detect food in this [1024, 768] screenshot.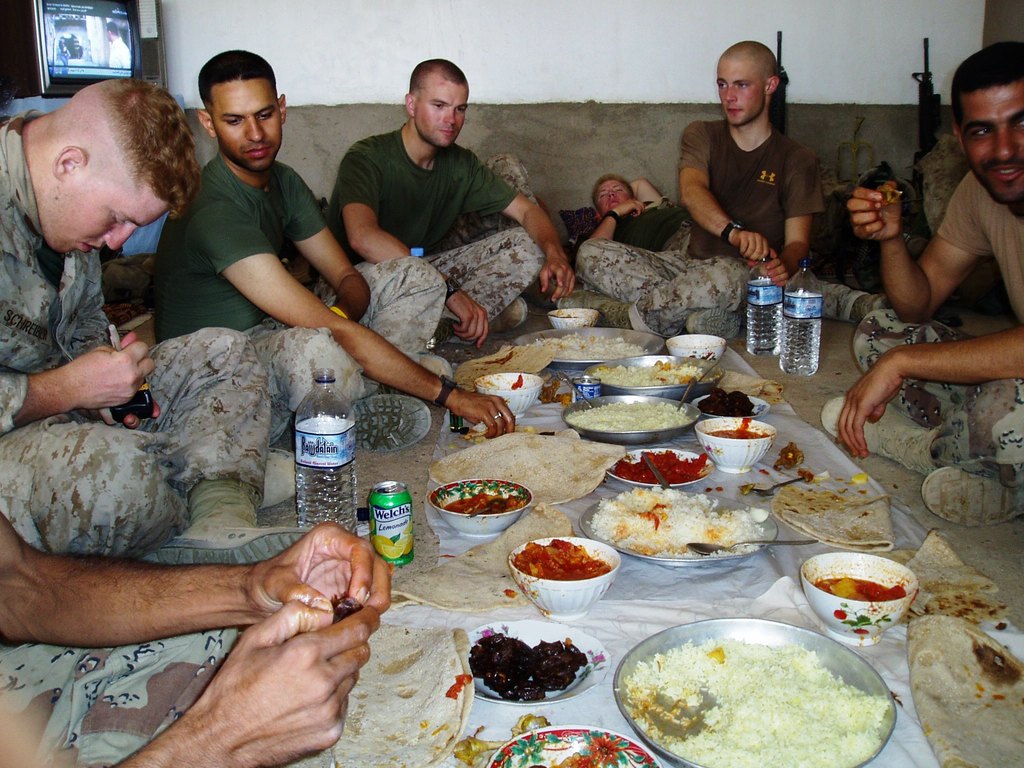
Detection: <box>426,430,627,507</box>.
